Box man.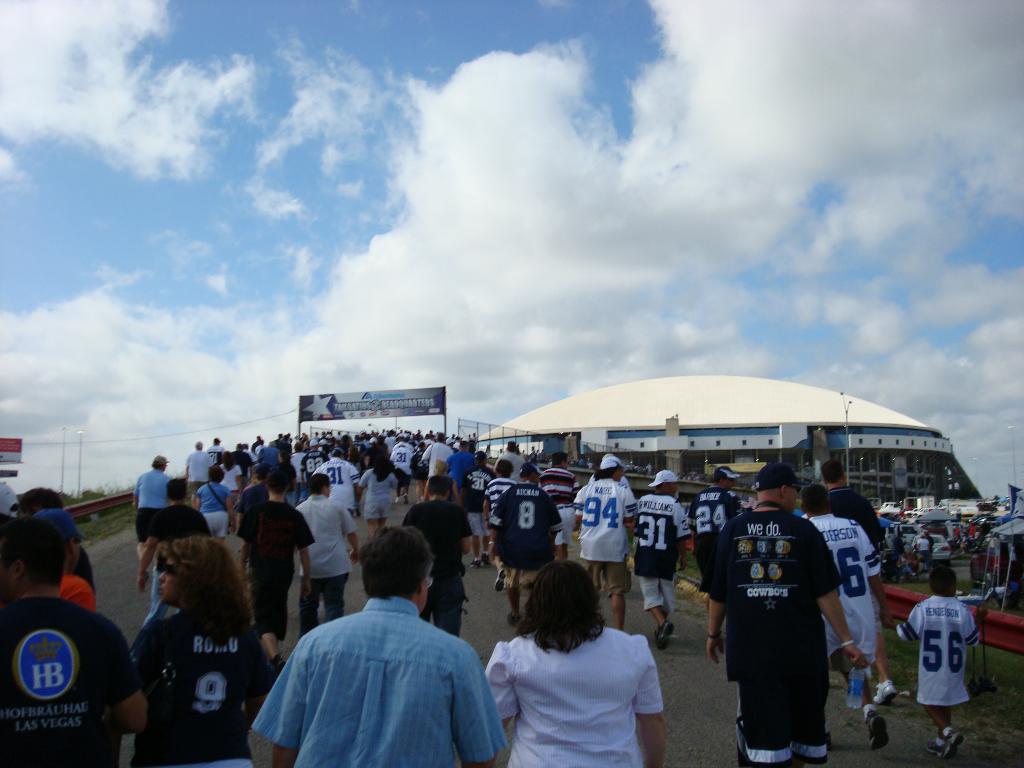
locate(586, 447, 634, 496).
